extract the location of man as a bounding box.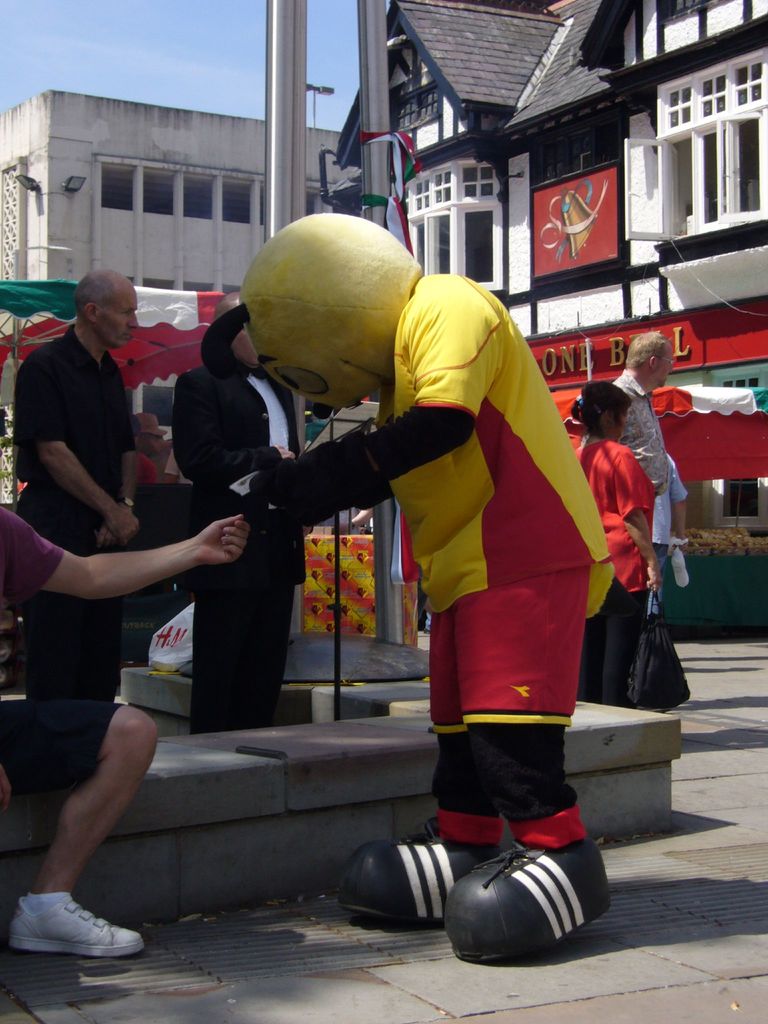
region(610, 323, 668, 556).
